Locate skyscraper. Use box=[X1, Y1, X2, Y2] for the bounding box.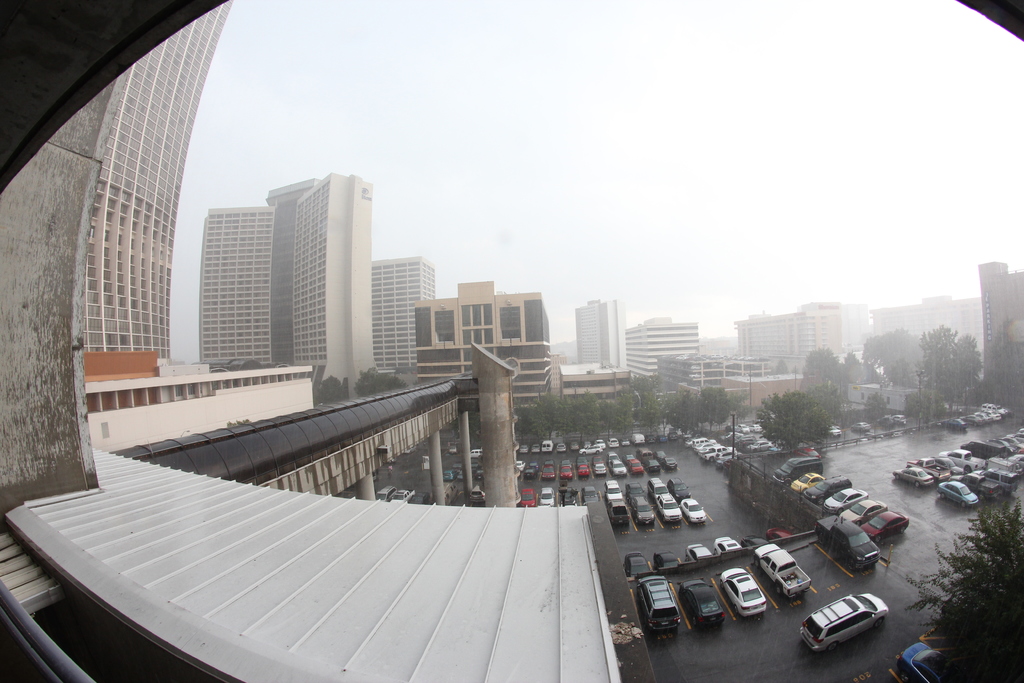
box=[570, 300, 628, 365].
